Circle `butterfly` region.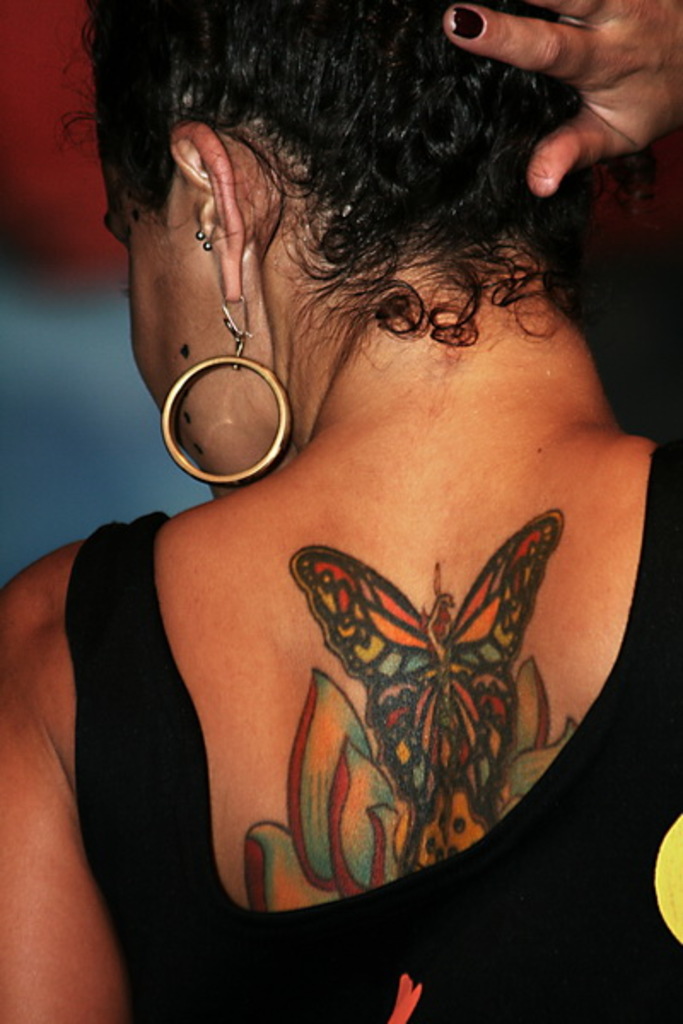
Region: bbox(270, 509, 555, 905).
